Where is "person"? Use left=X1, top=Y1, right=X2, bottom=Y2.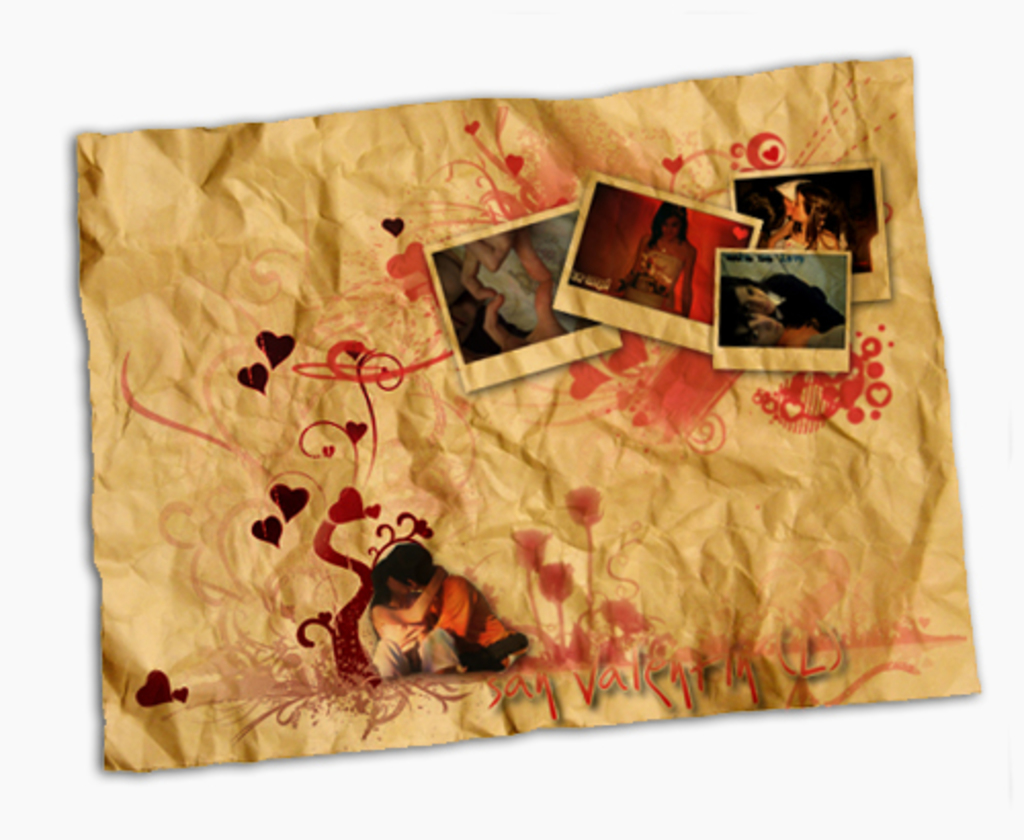
left=760, top=186, right=874, bottom=277.
